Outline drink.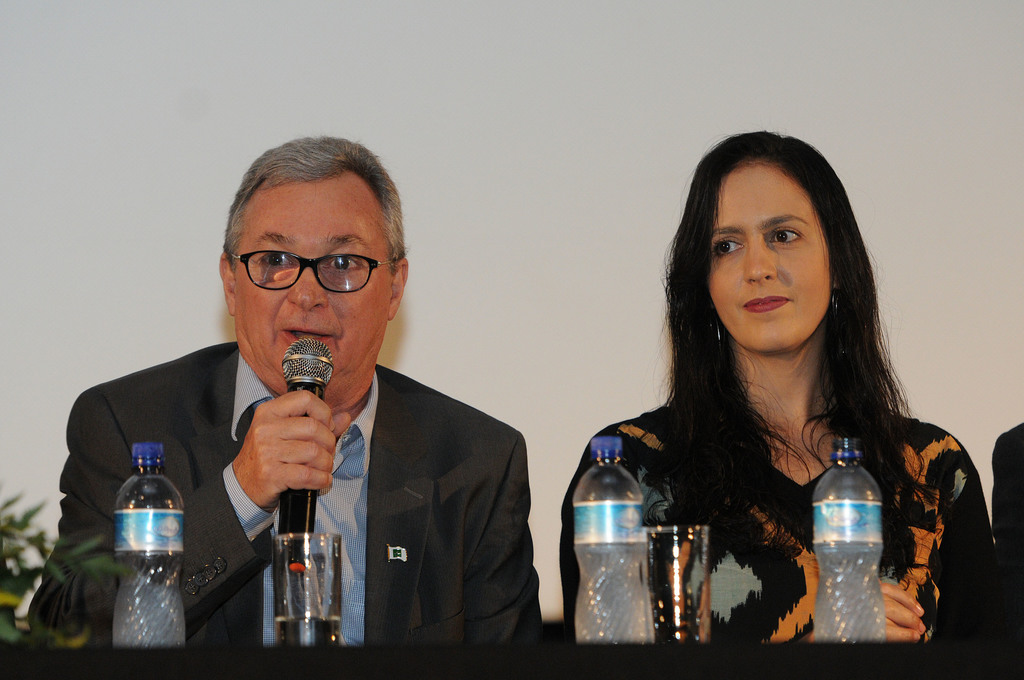
Outline: bbox=(808, 538, 890, 644).
